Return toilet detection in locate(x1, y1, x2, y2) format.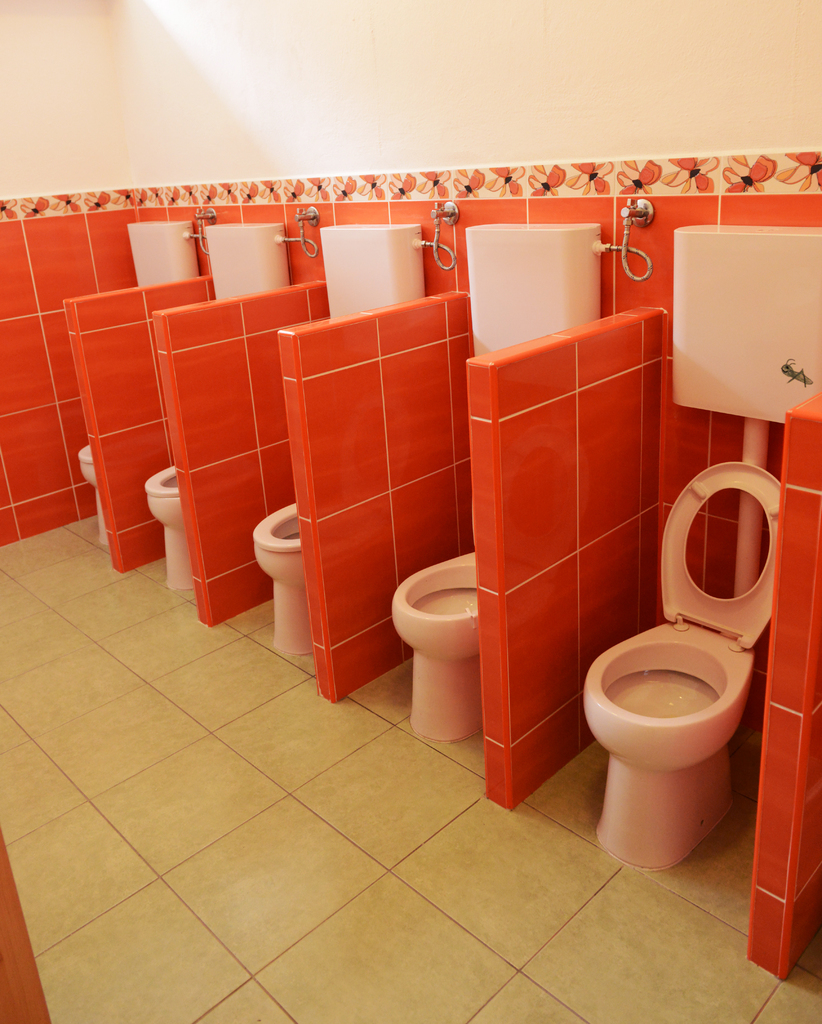
locate(576, 451, 771, 881).
